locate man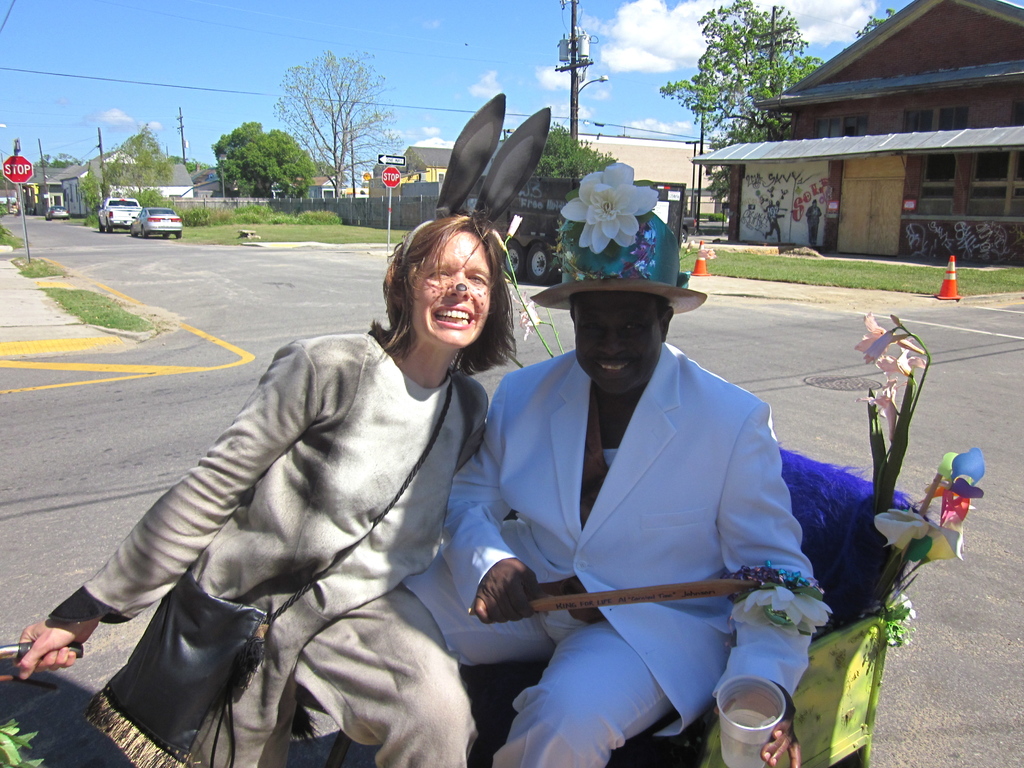
397 214 798 767
